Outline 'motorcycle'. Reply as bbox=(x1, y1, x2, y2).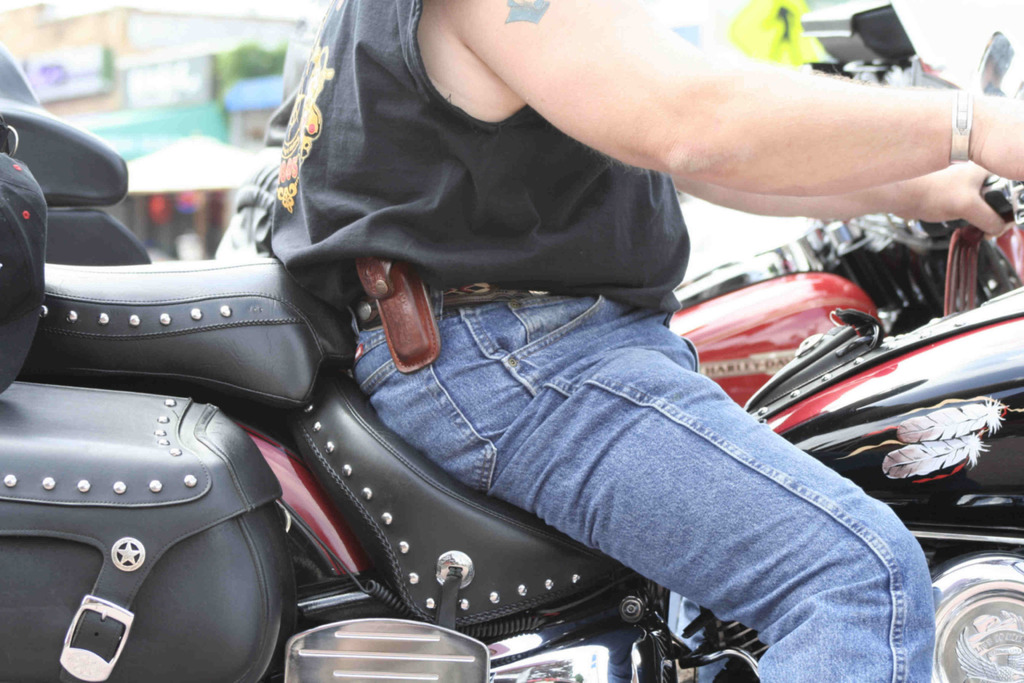
bbox=(662, 0, 1023, 416).
